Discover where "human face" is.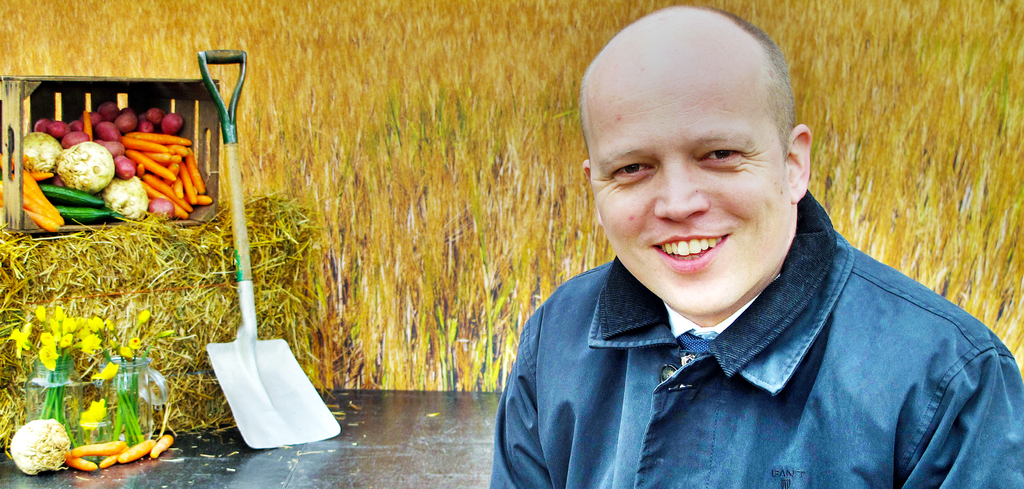
Discovered at rect(589, 65, 796, 312).
